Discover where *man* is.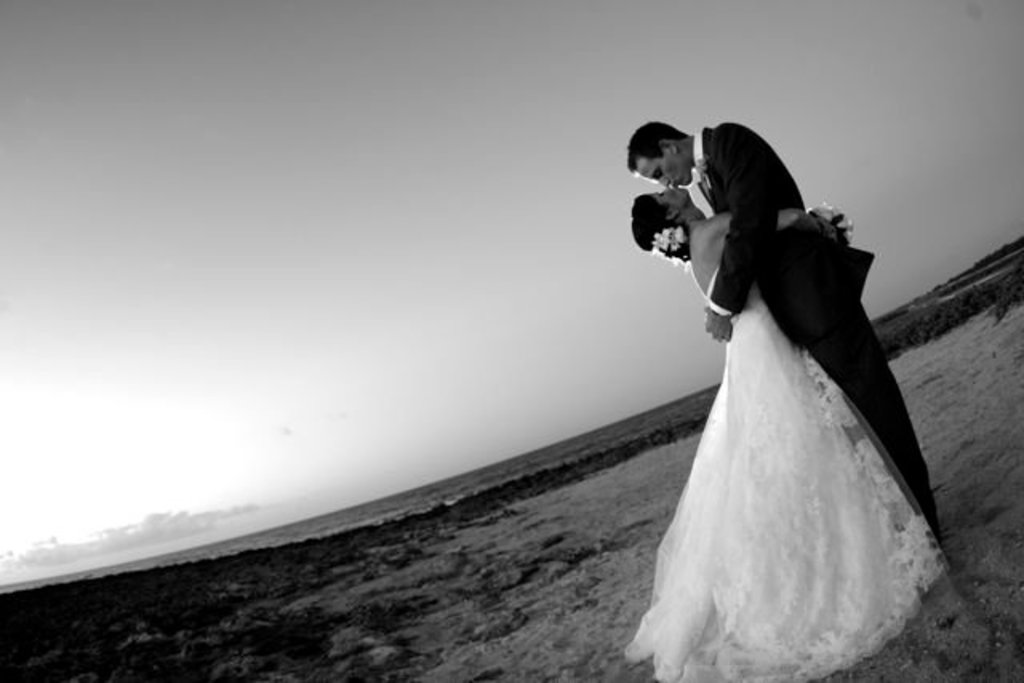
Discovered at [x1=626, y1=118, x2=941, y2=539].
